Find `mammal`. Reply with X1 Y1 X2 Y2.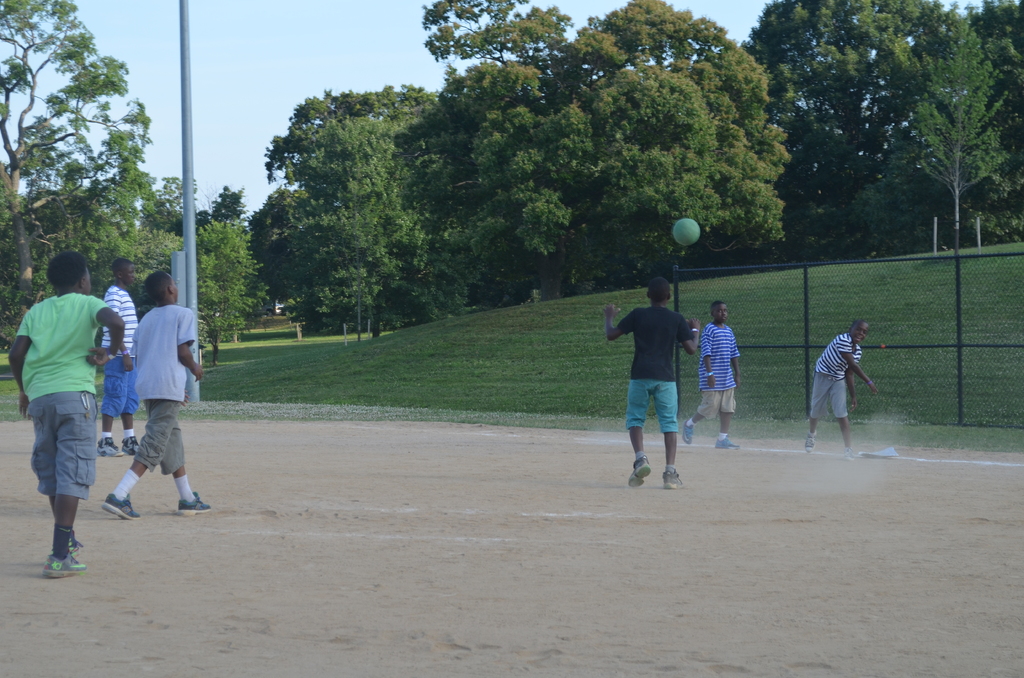
806 313 882 452.
